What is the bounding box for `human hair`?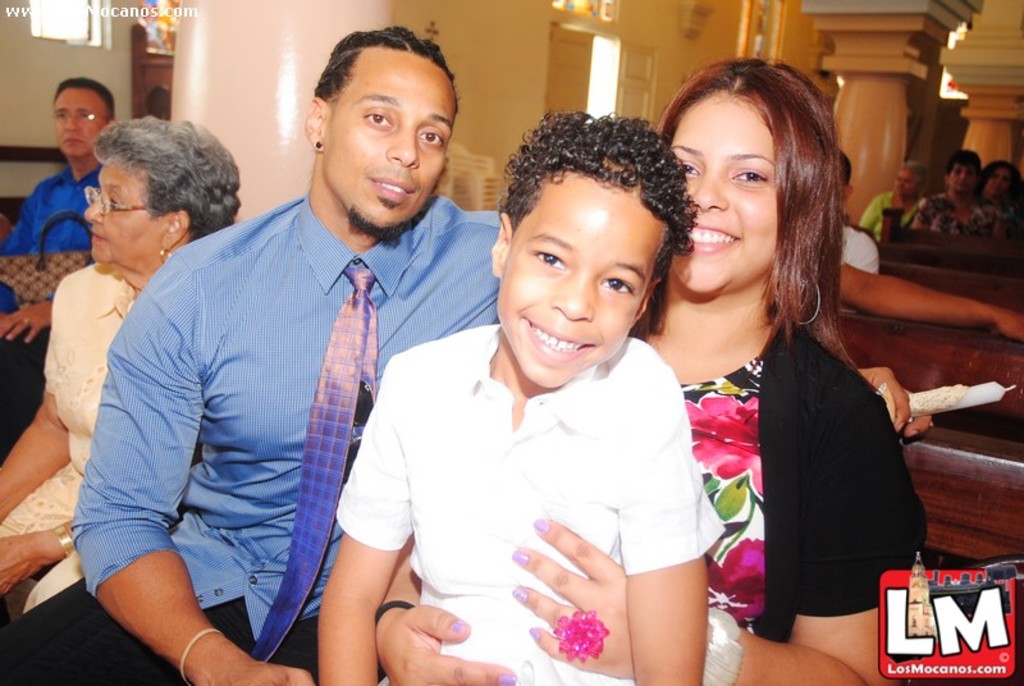
(left=977, top=156, right=1023, bottom=195).
